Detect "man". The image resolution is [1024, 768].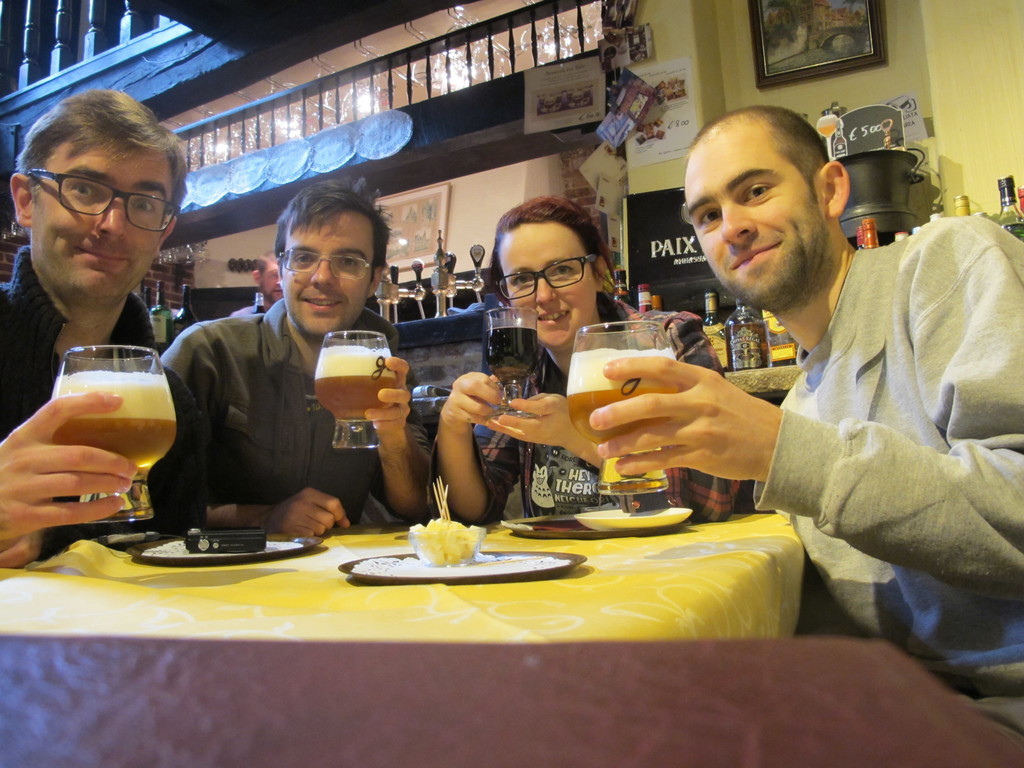
select_region(215, 248, 301, 324).
